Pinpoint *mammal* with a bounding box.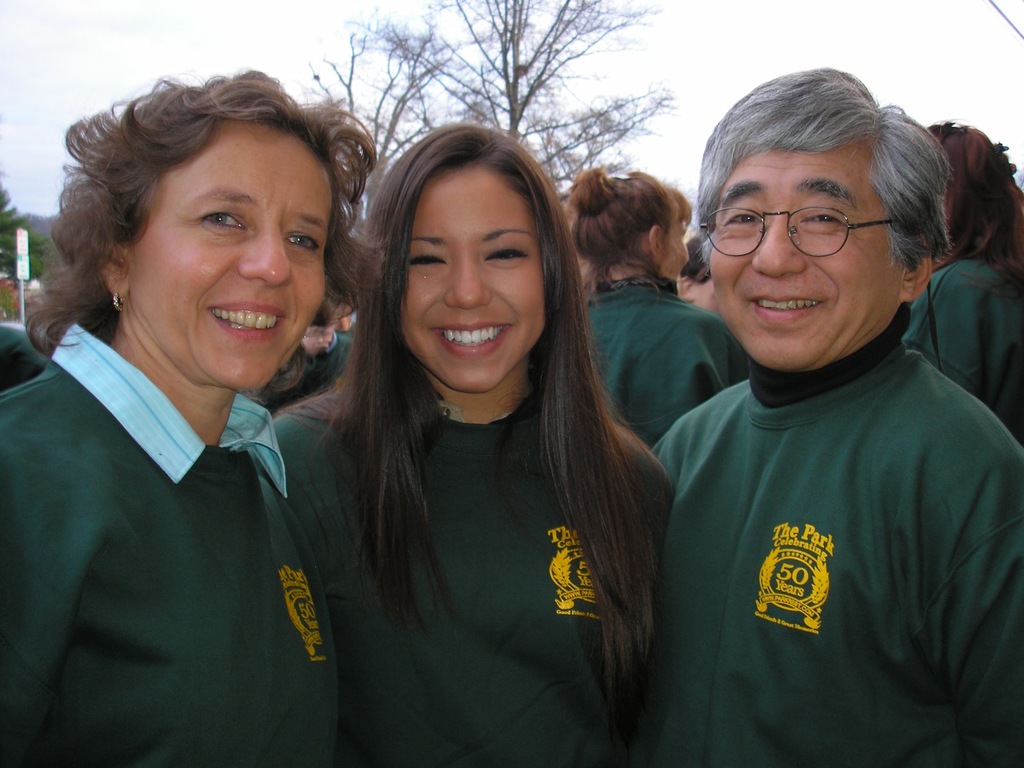
pyautogui.locateOnScreen(259, 300, 357, 413).
